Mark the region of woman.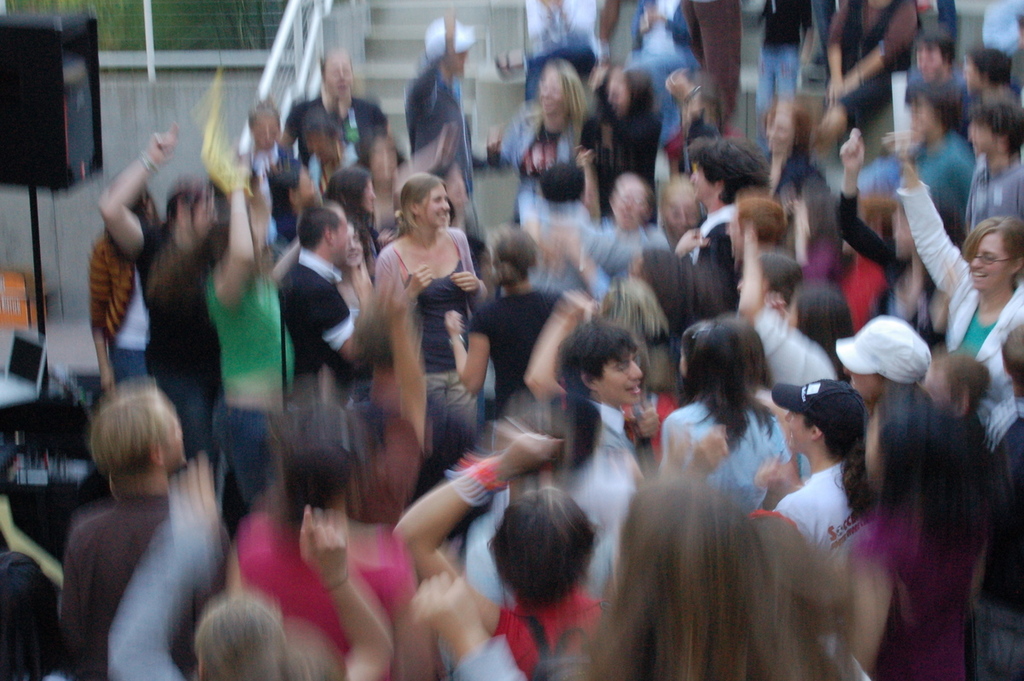
Region: l=662, t=306, r=807, b=525.
